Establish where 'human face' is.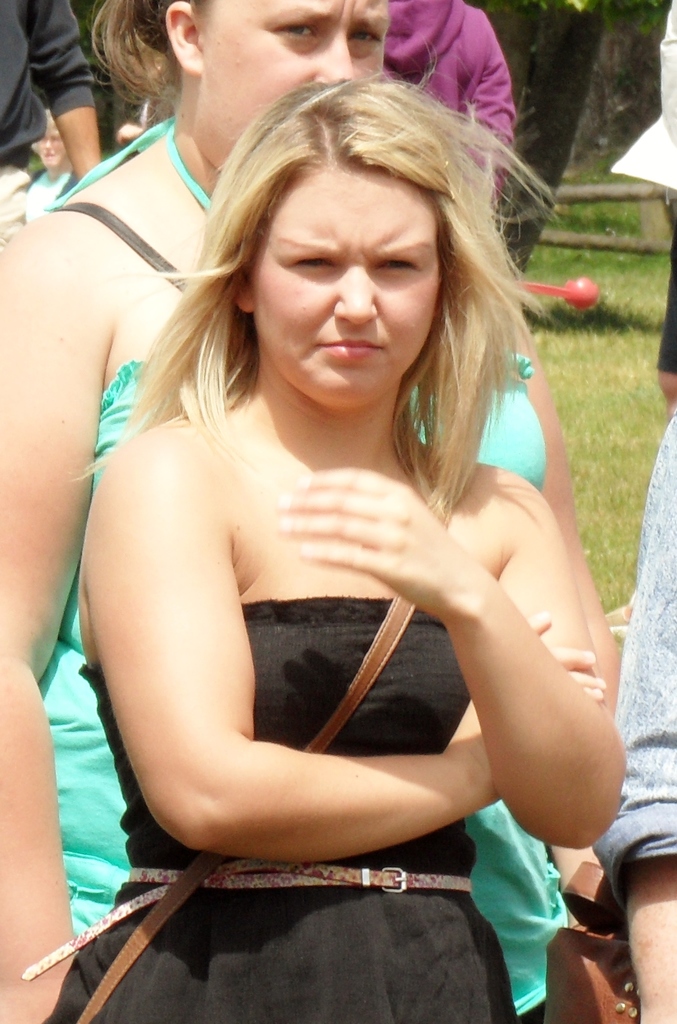
Established at bbox(250, 177, 441, 403).
